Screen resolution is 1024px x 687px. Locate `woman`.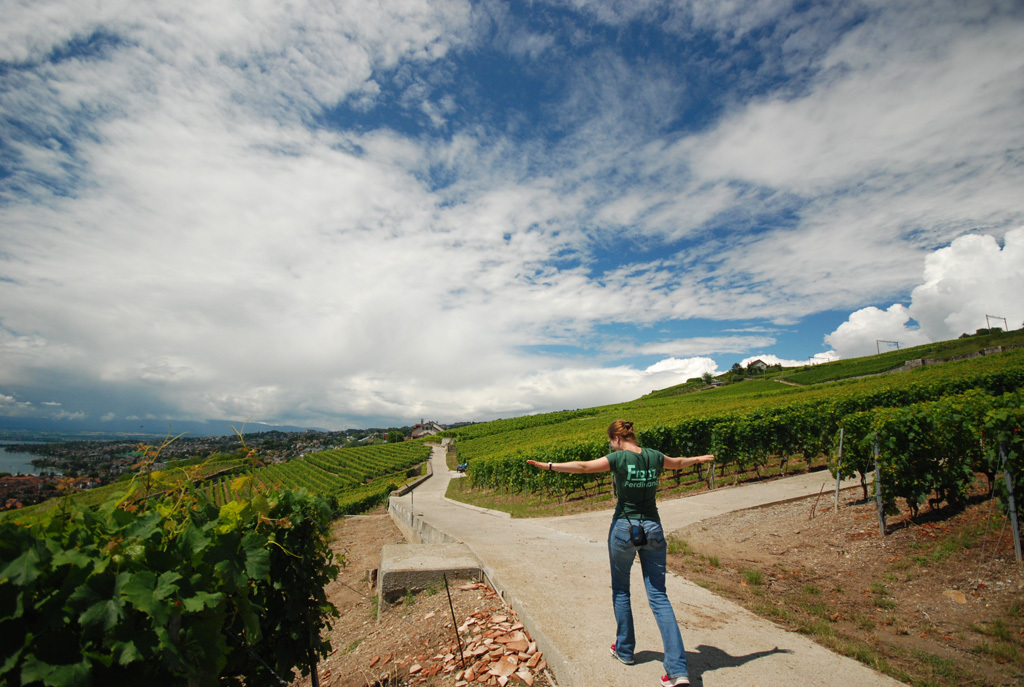
left=523, top=422, right=716, bottom=686.
